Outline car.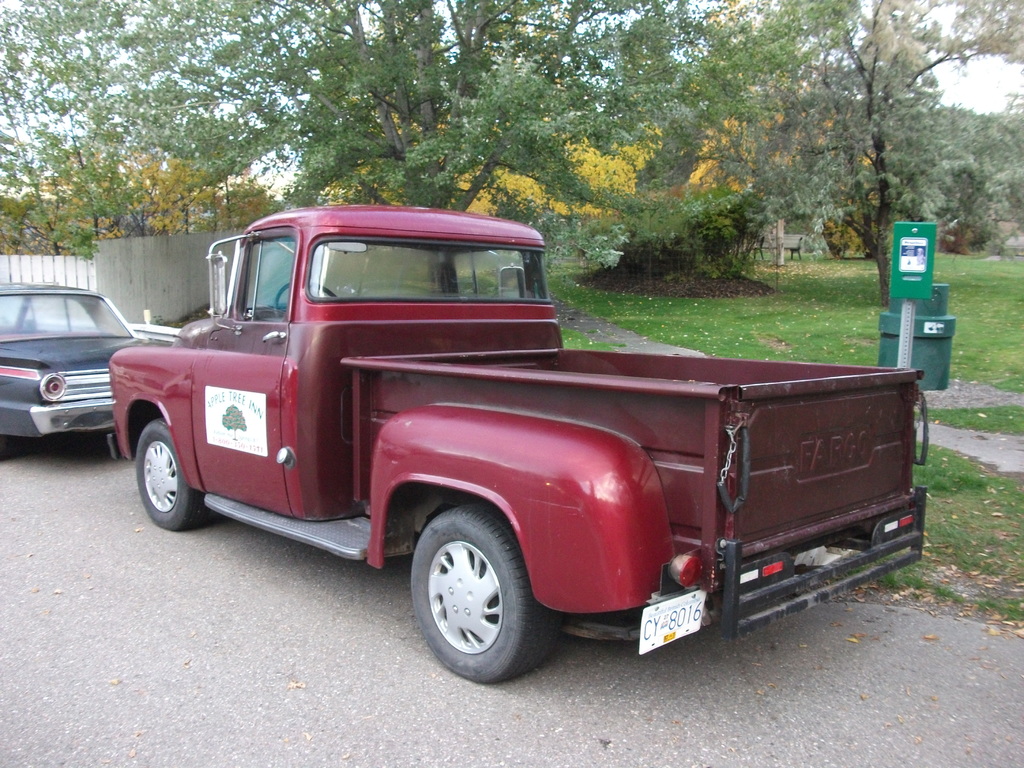
Outline: [left=0, top=285, right=143, bottom=470].
